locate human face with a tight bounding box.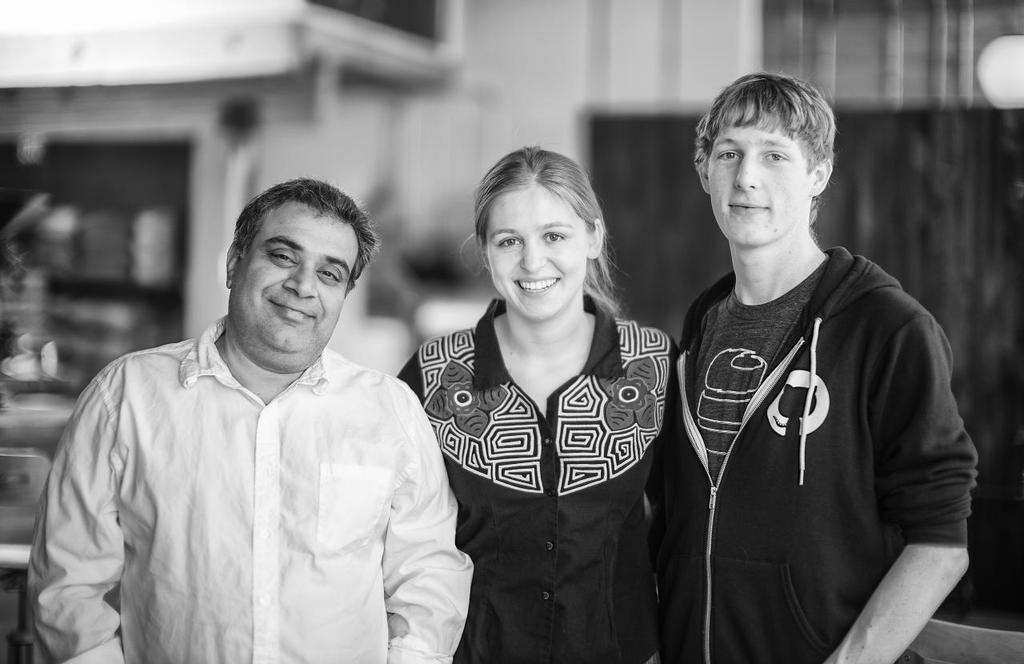
pyautogui.locateOnScreen(713, 101, 805, 249).
